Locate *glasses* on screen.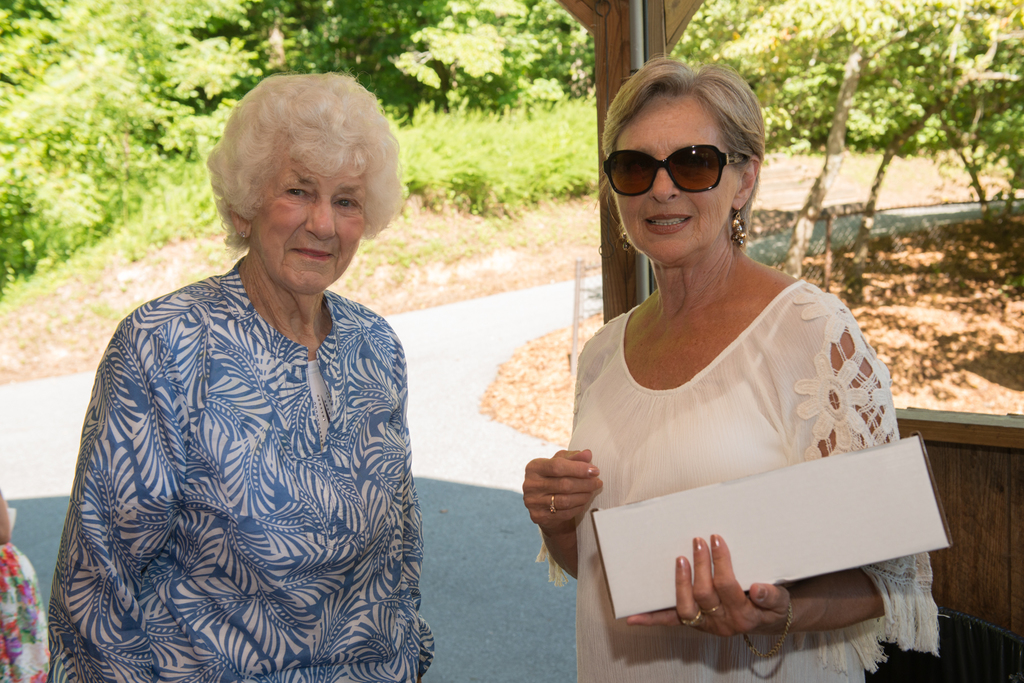
On screen at 598 140 754 196.
